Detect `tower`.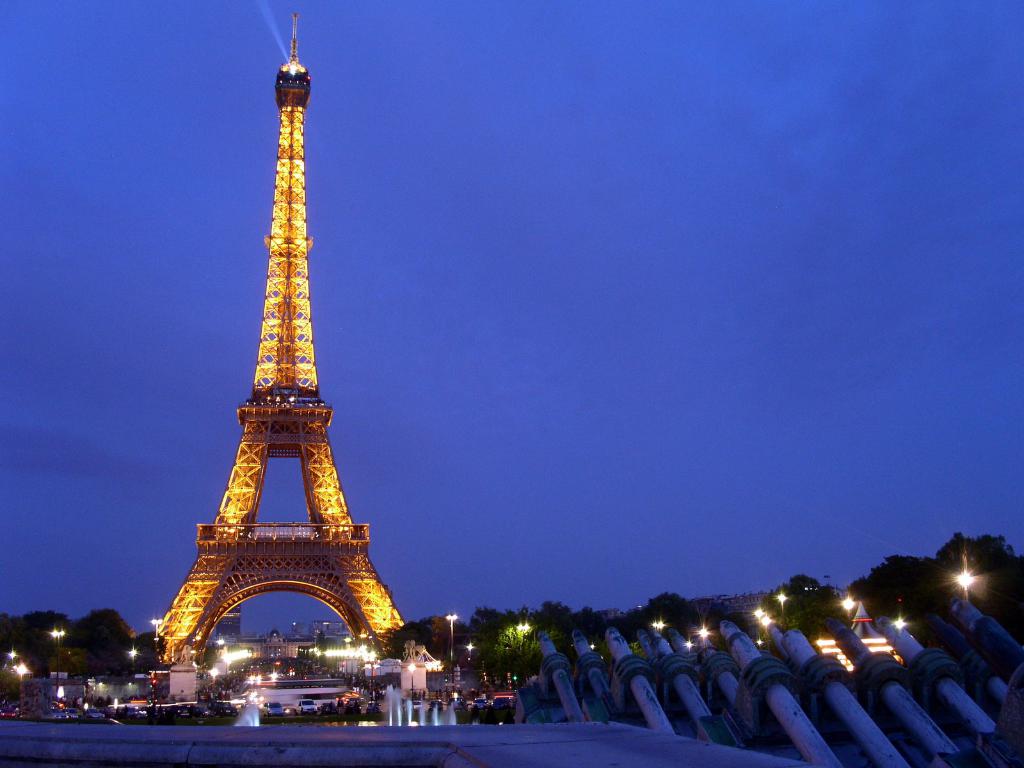
Detected at 177:24:359:618.
